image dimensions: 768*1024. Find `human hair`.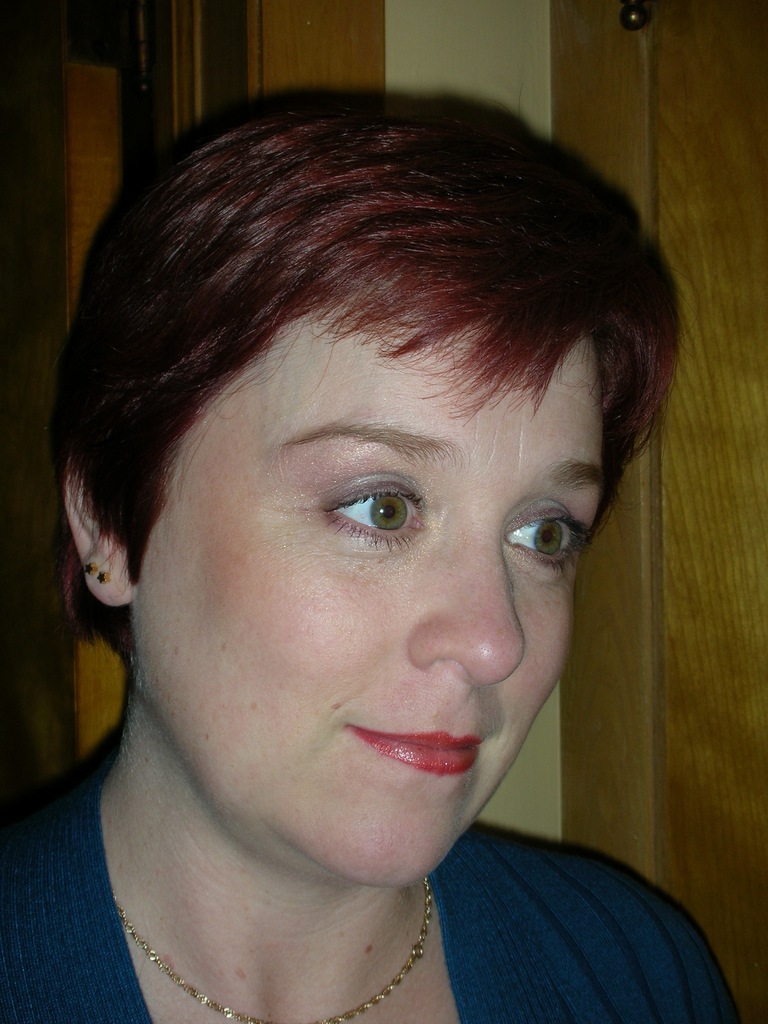
l=44, t=79, r=681, b=643.
